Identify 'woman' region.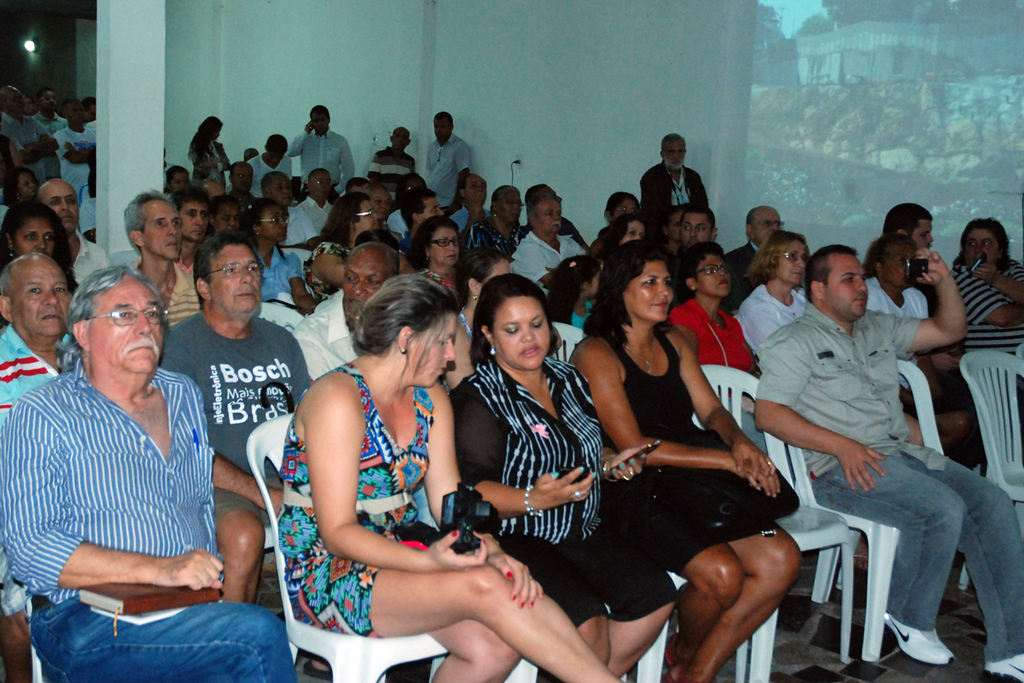
Region: {"x1": 445, "y1": 272, "x2": 678, "y2": 682}.
